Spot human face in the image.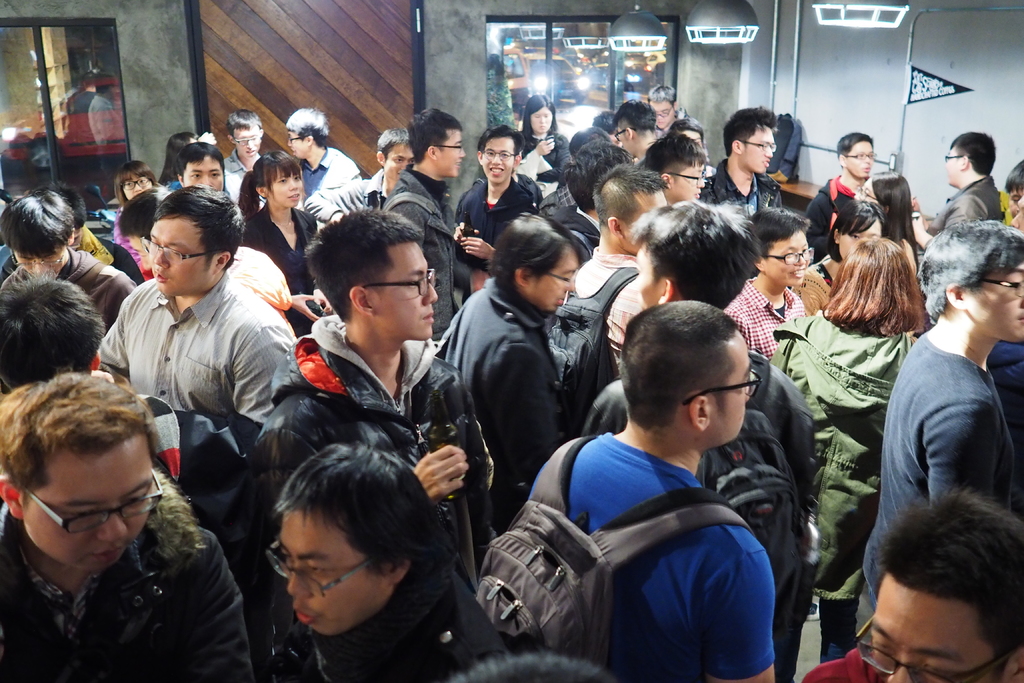
human face found at x1=15 y1=249 x2=66 y2=278.
